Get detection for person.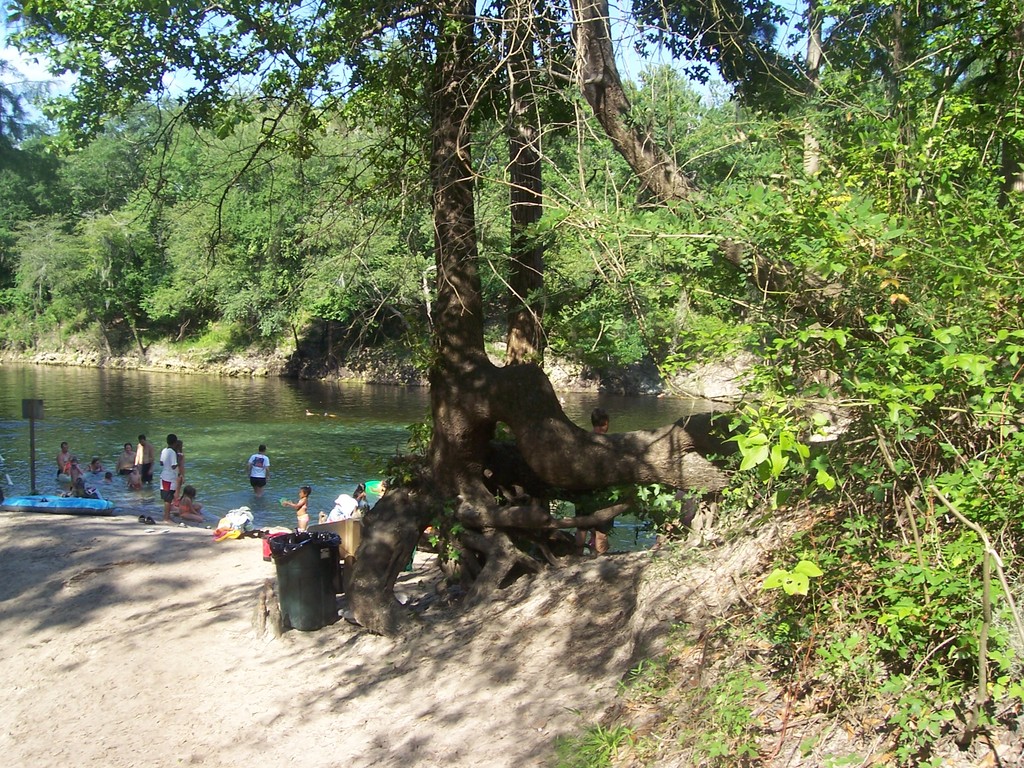
Detection: <box>280,487,310,531</box>.
